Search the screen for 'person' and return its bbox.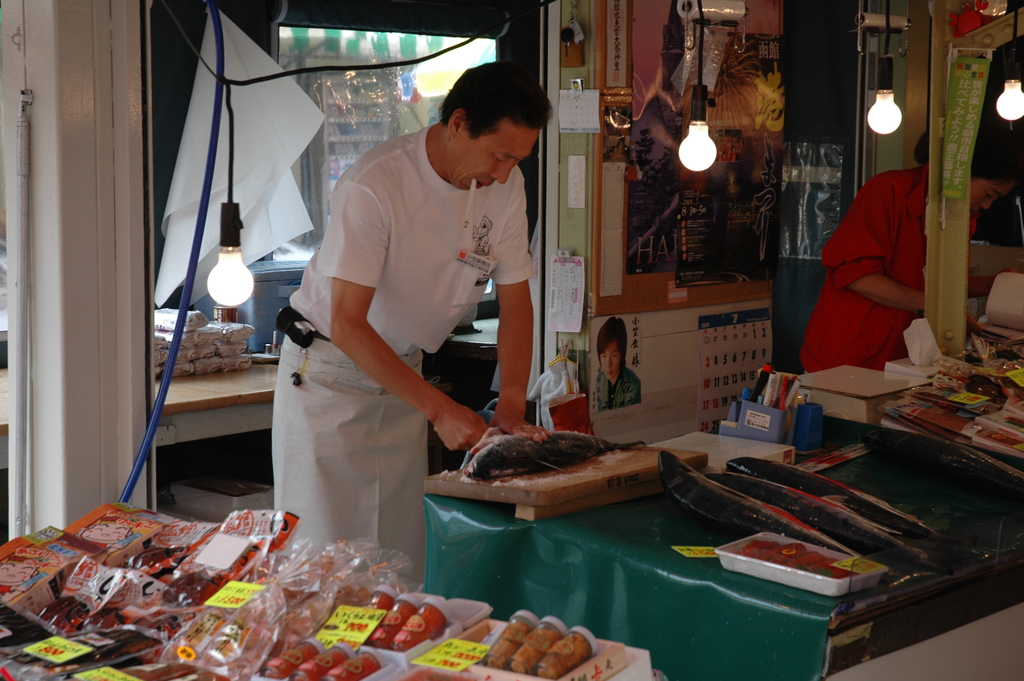
Found: x1=271, y1=59, x2=548, y2=595.
